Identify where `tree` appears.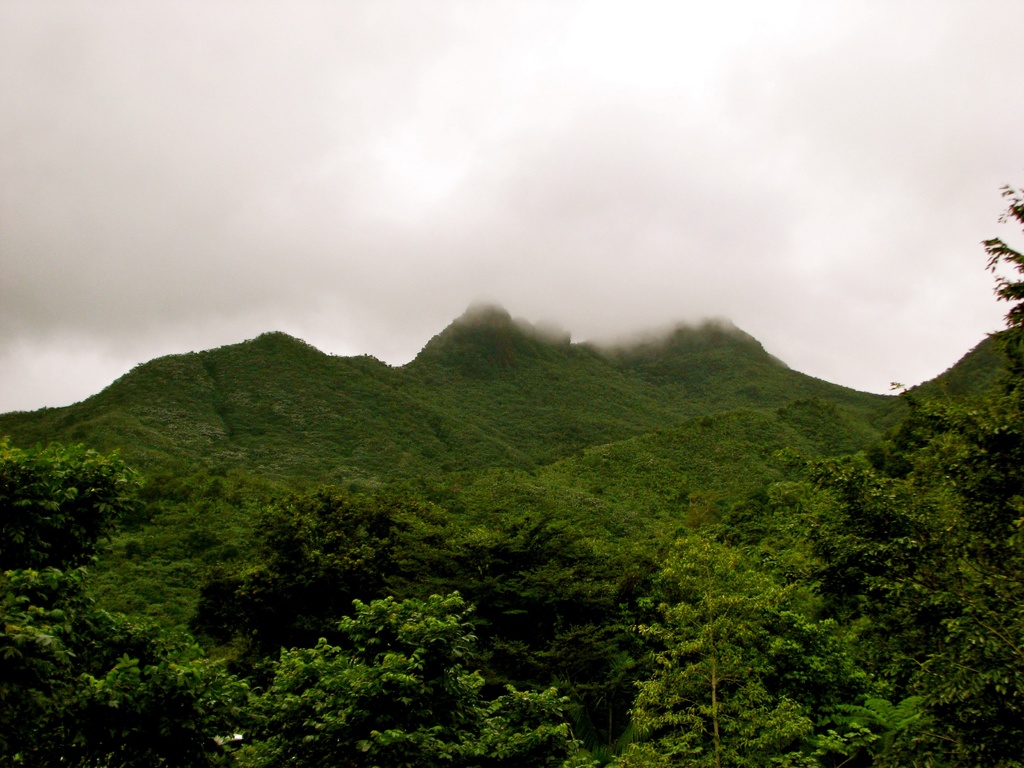
Appears at l=608, t=532, r=819, b=767.
